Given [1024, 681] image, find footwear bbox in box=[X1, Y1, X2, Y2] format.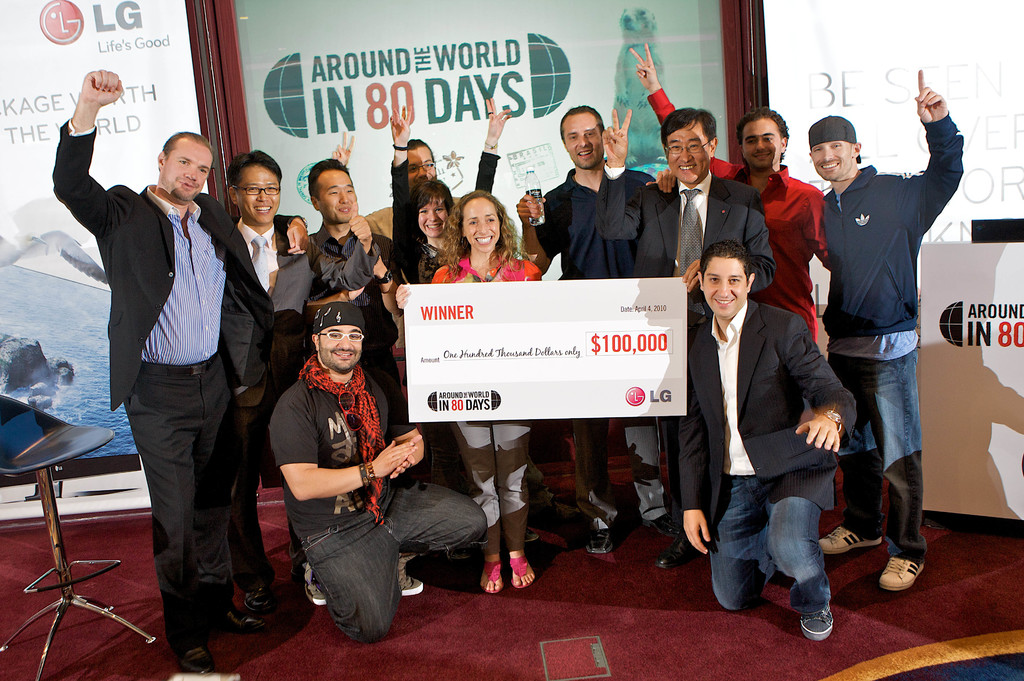
box=[172, 630, 214, 661].
